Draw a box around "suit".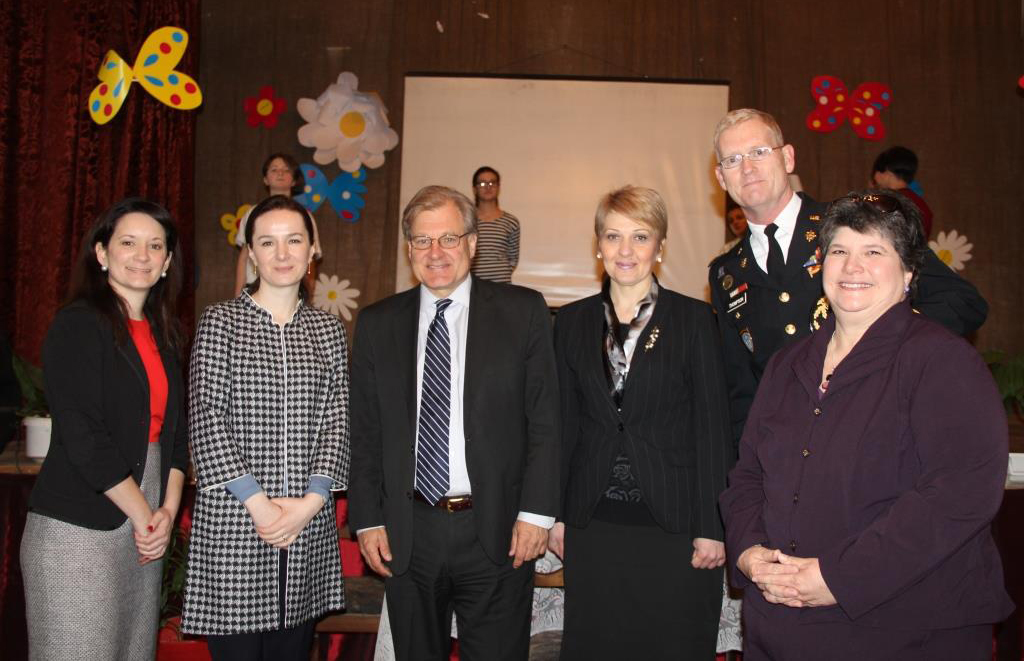
555:184:745:633.
